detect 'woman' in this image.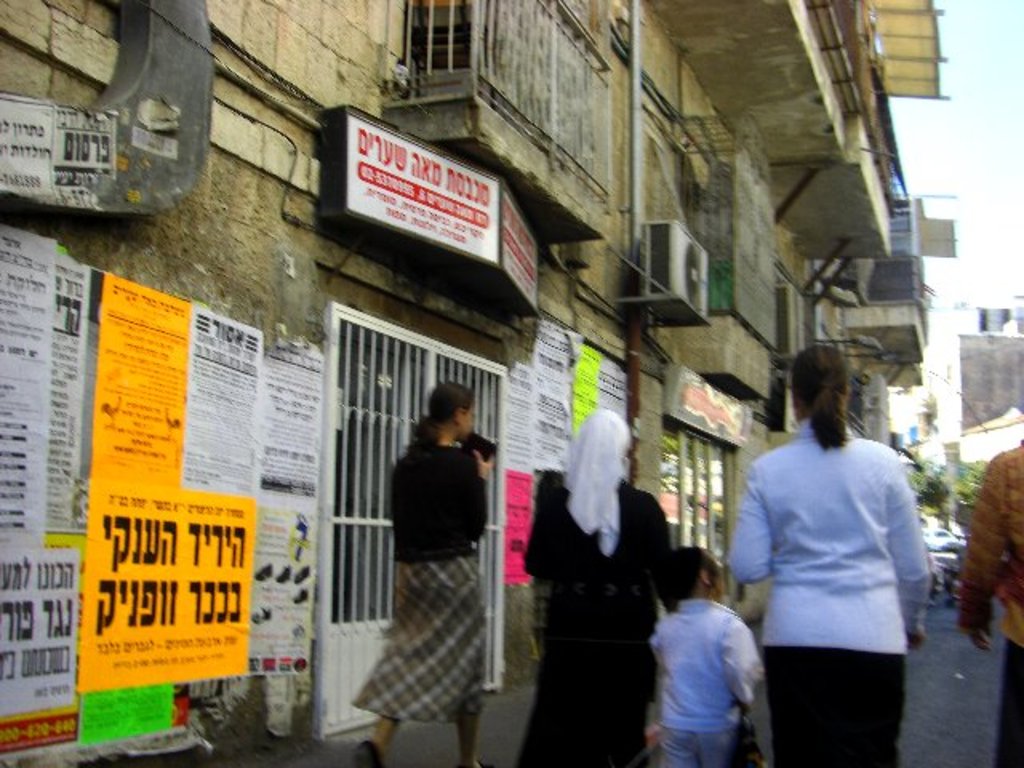
Detection: locate(354, 387, 493, 766).
